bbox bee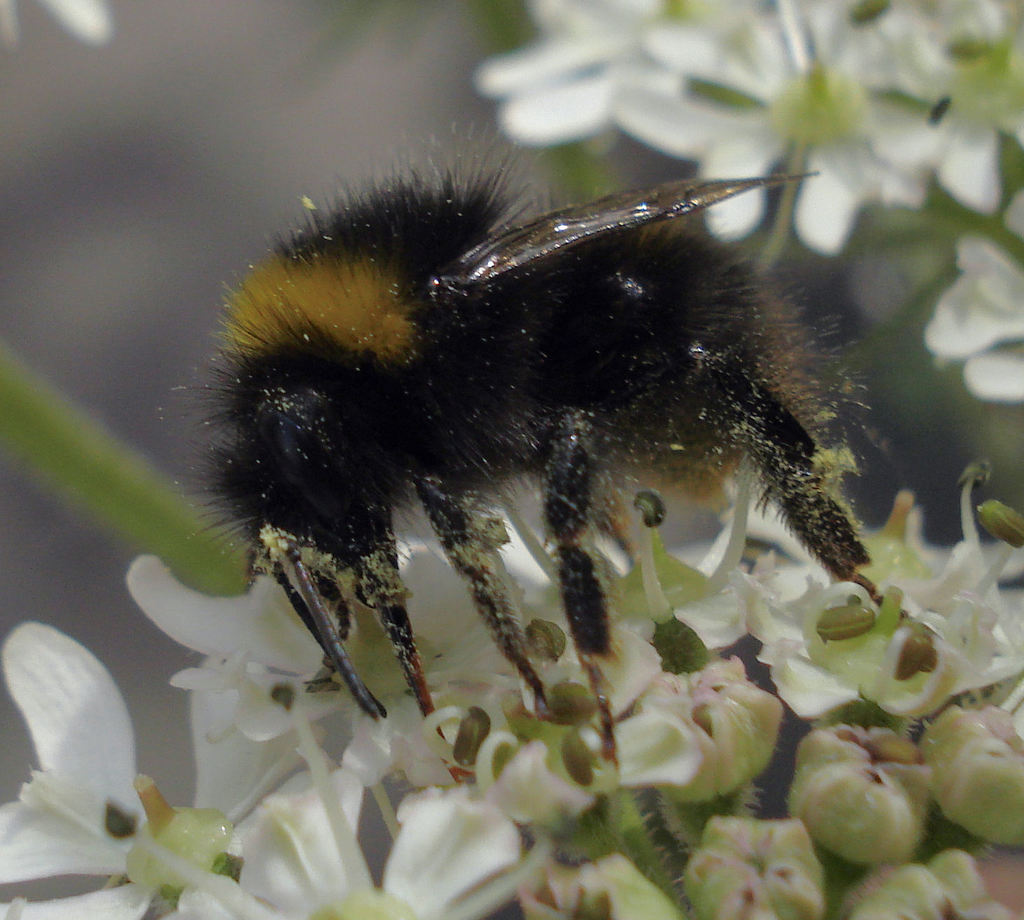
bbox(163, 125, 887, 774)
